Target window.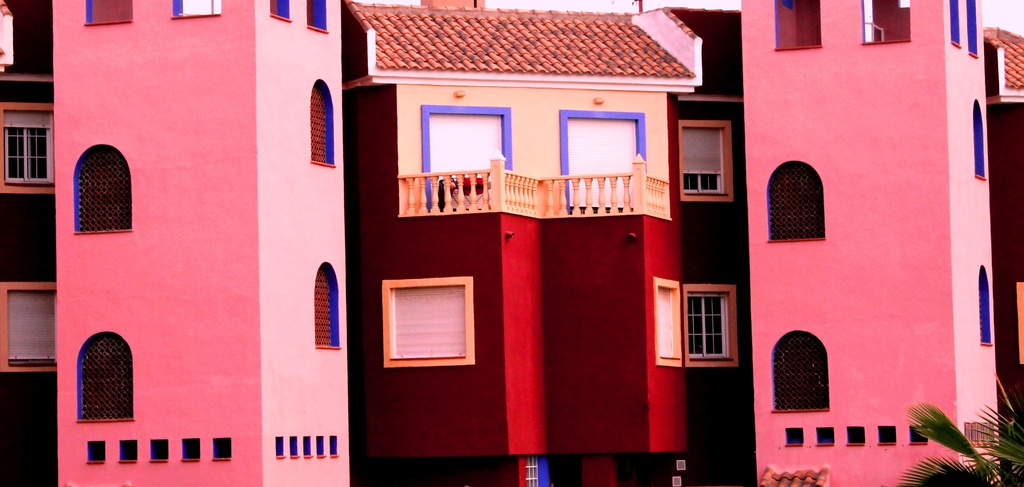
Target region: BBox(307, 0, 330, 33).
